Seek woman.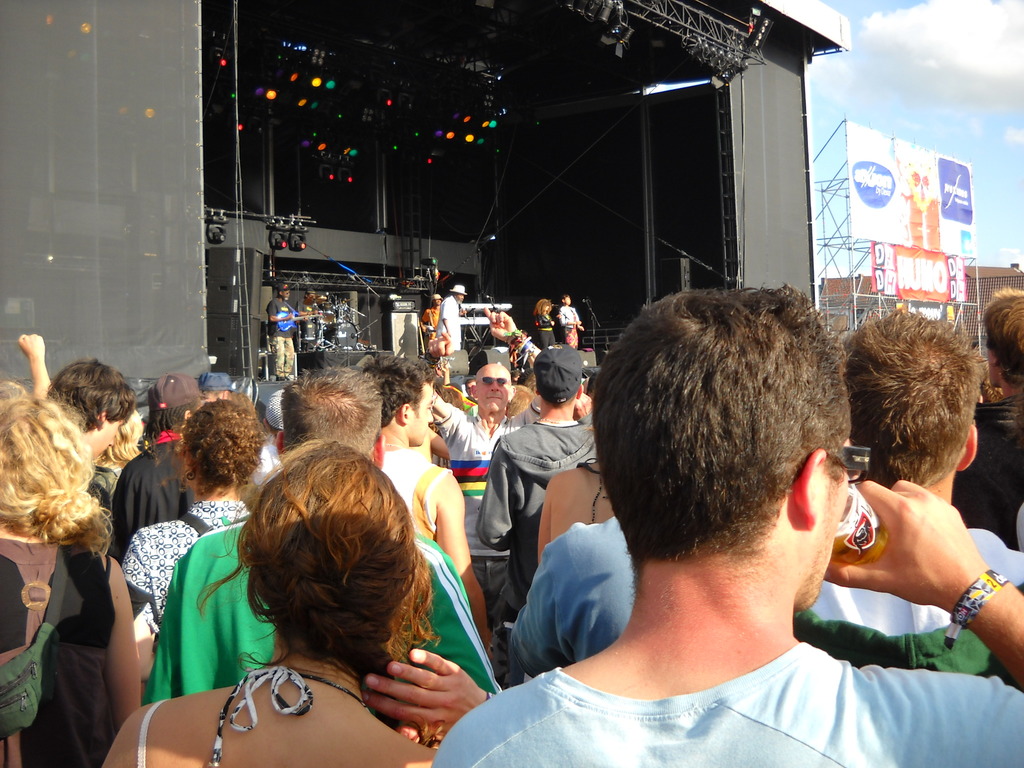
select_region(86, 394, 143, 492).
